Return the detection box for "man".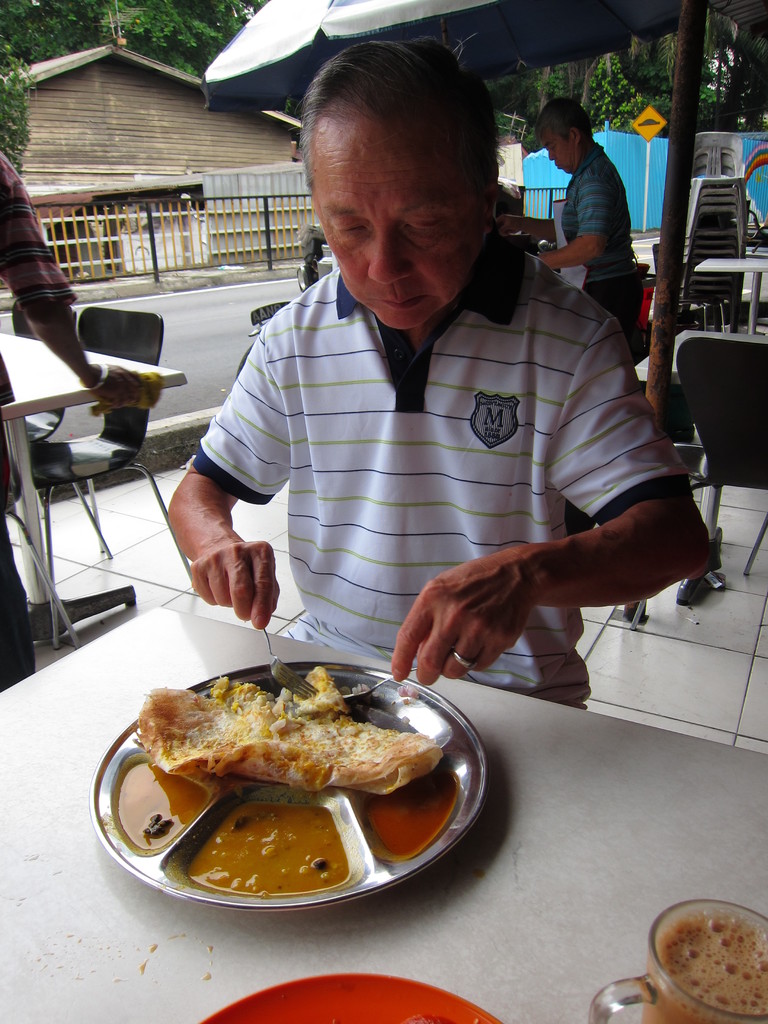
{"x1": 164, "y1": 51, "x2": 720, "y2": 751}.
